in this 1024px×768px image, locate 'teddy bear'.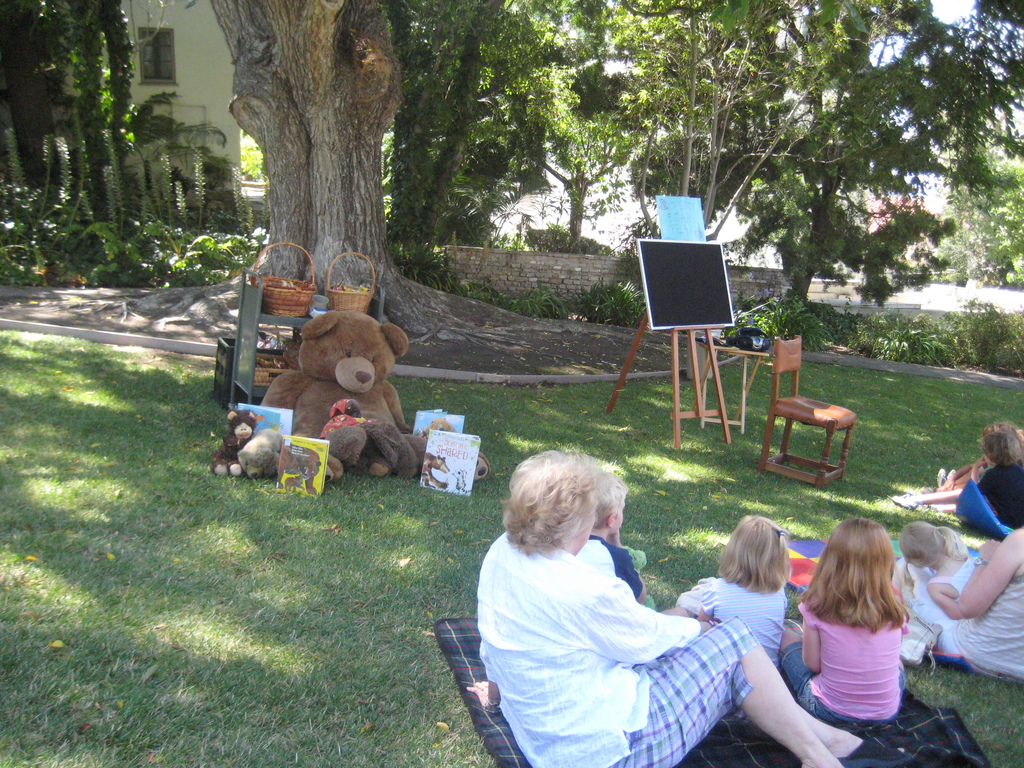
Bounding box: locate(319, 408, 418, 479).
